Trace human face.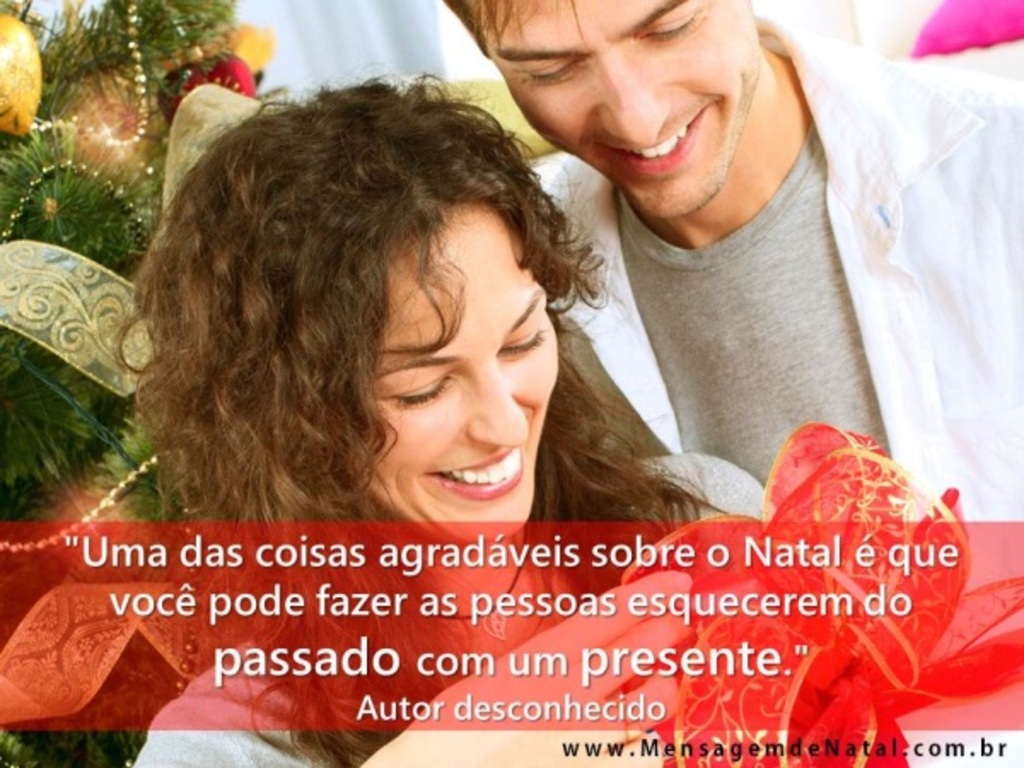
Traced to Rect(333, 200, 560, 544).
